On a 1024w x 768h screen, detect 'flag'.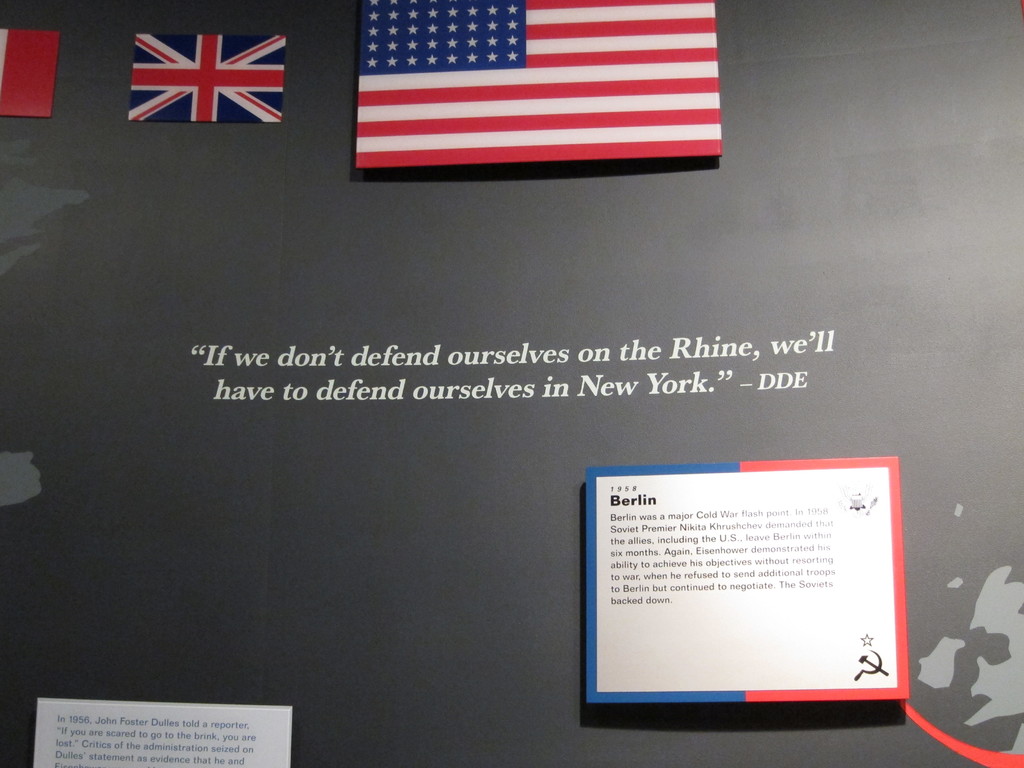
box(351, 0, 718, 172).
